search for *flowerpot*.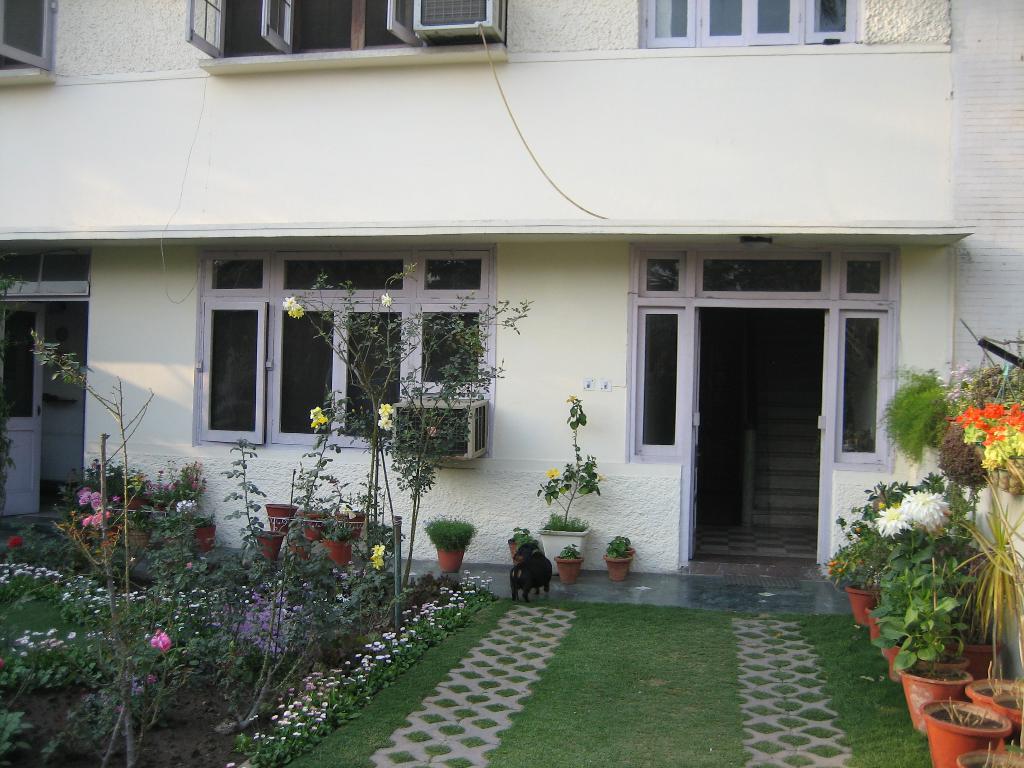
Found at x1=538, y1=527, x2=593, y2=567.
